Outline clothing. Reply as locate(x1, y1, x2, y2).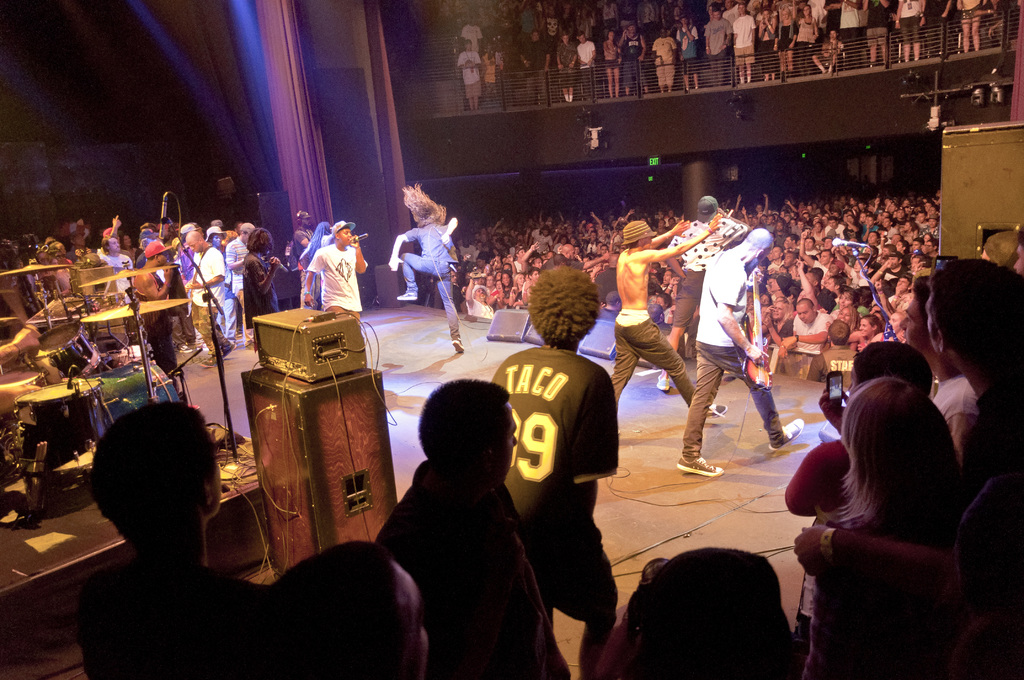
locate(305, 244, 366, 320).
